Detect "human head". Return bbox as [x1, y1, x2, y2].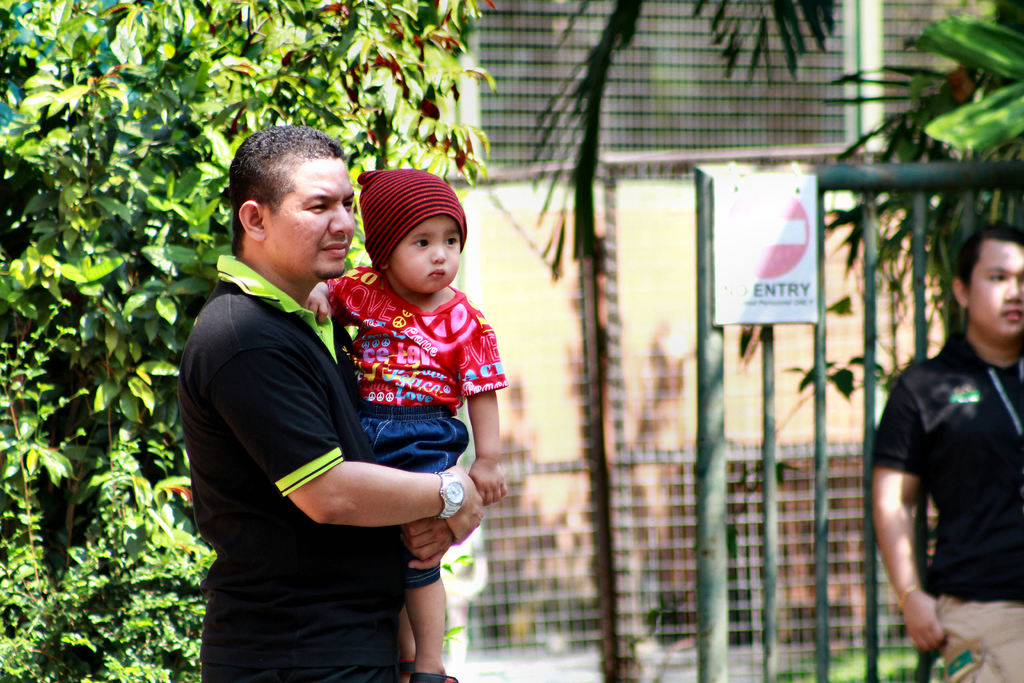
[356, 180, 470, 303].
